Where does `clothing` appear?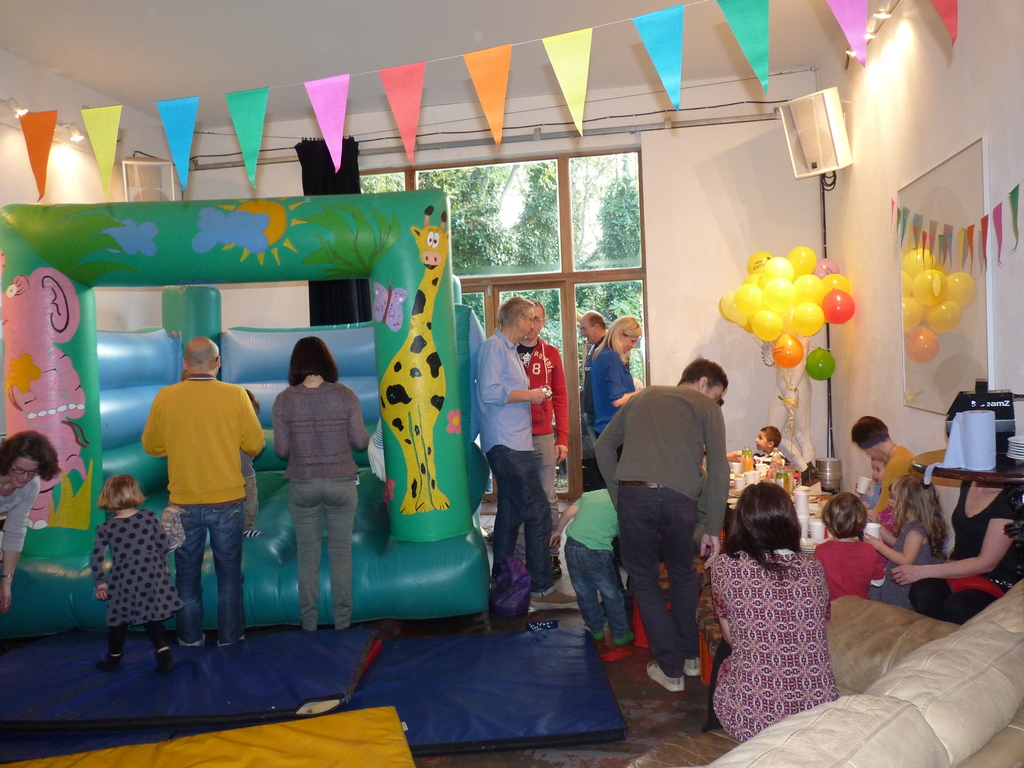
Appears at pyautogui.locateOnScreen(0, 476, 44, 552).
